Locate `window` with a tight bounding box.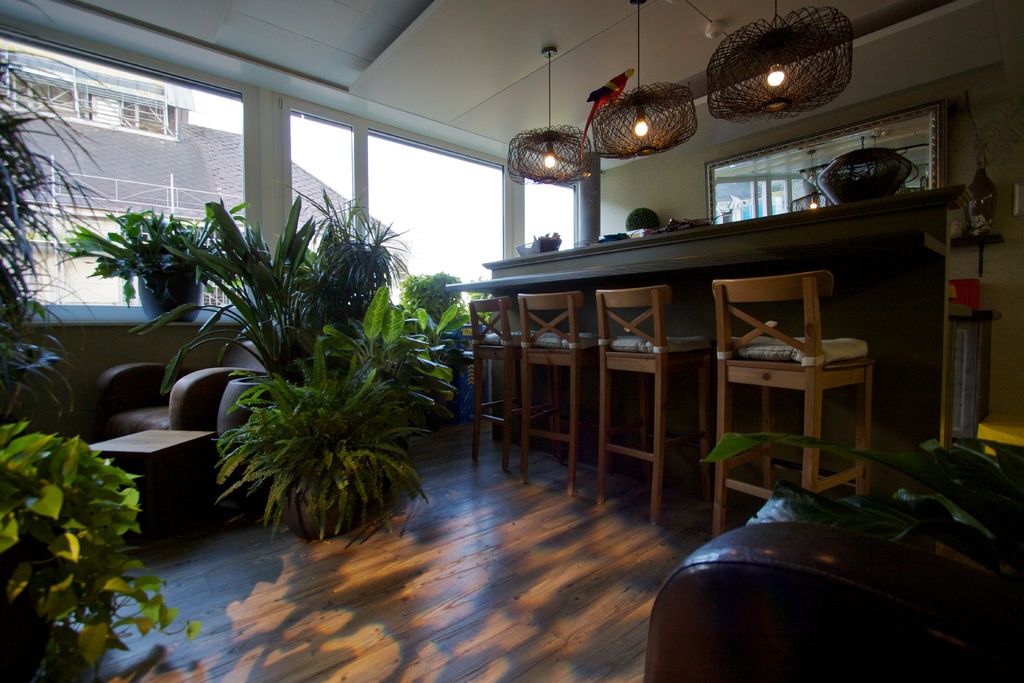
[x1=0, y1=46, x2=246, y2=320].
